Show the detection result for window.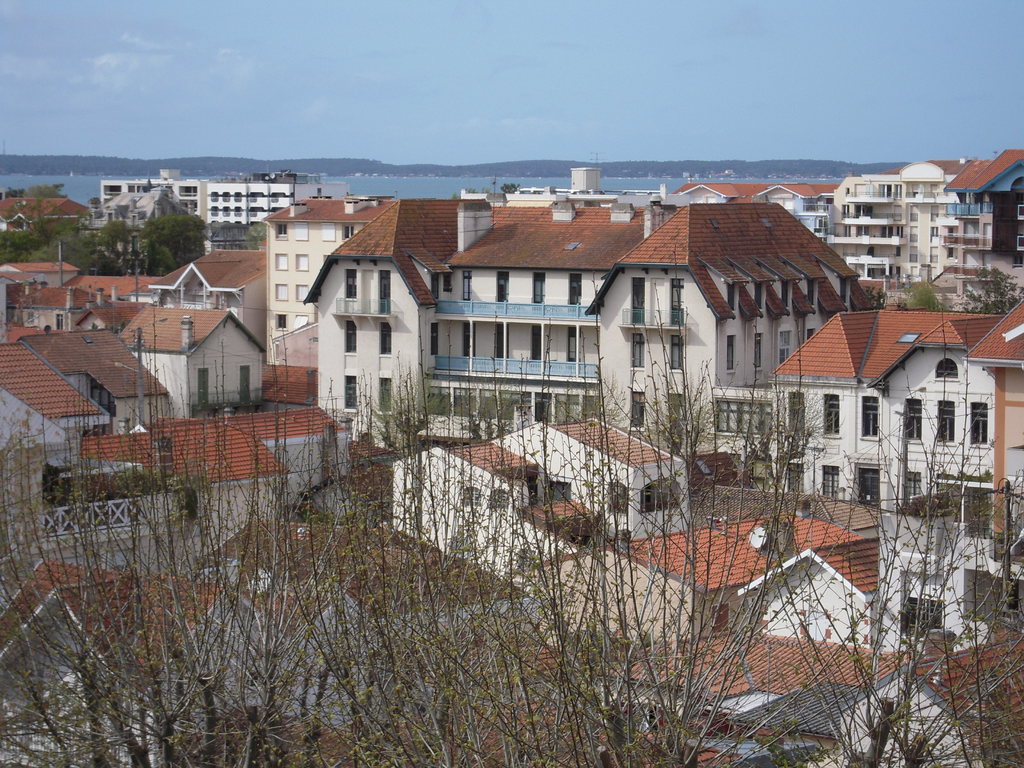
[left=906, top=468, right=919, bottom=495].
